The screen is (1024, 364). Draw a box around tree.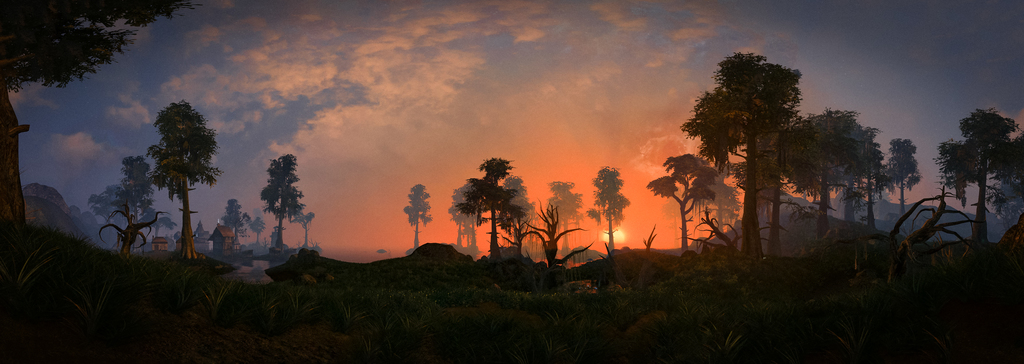
left=403, top=183, right=435, bottom=255.
